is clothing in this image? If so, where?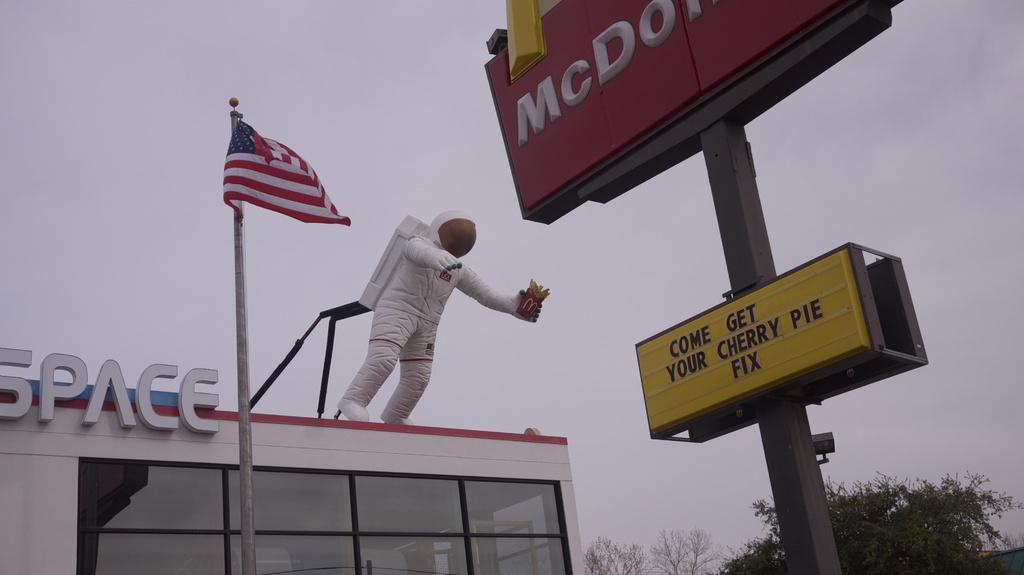
Yes, at 337:210:528:427.
